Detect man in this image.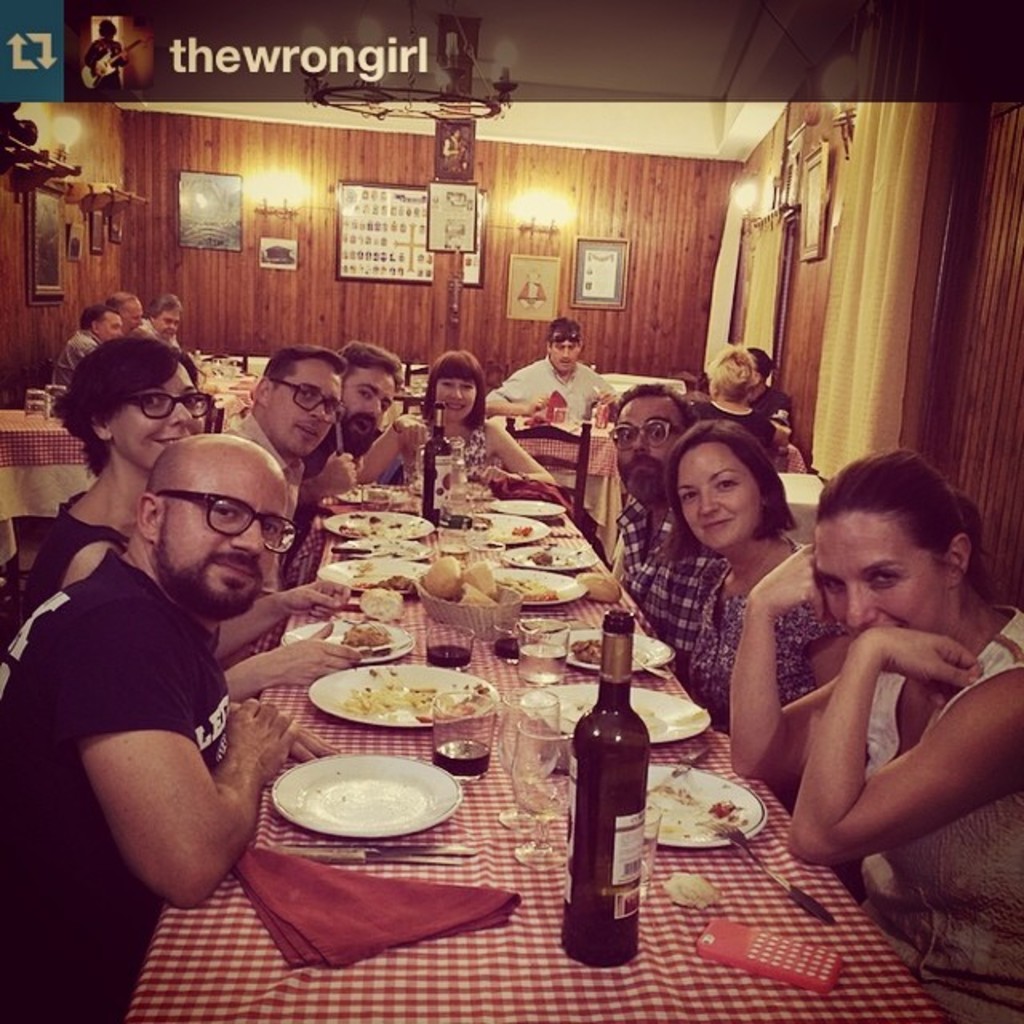
Detection: (298,334,405,523).
